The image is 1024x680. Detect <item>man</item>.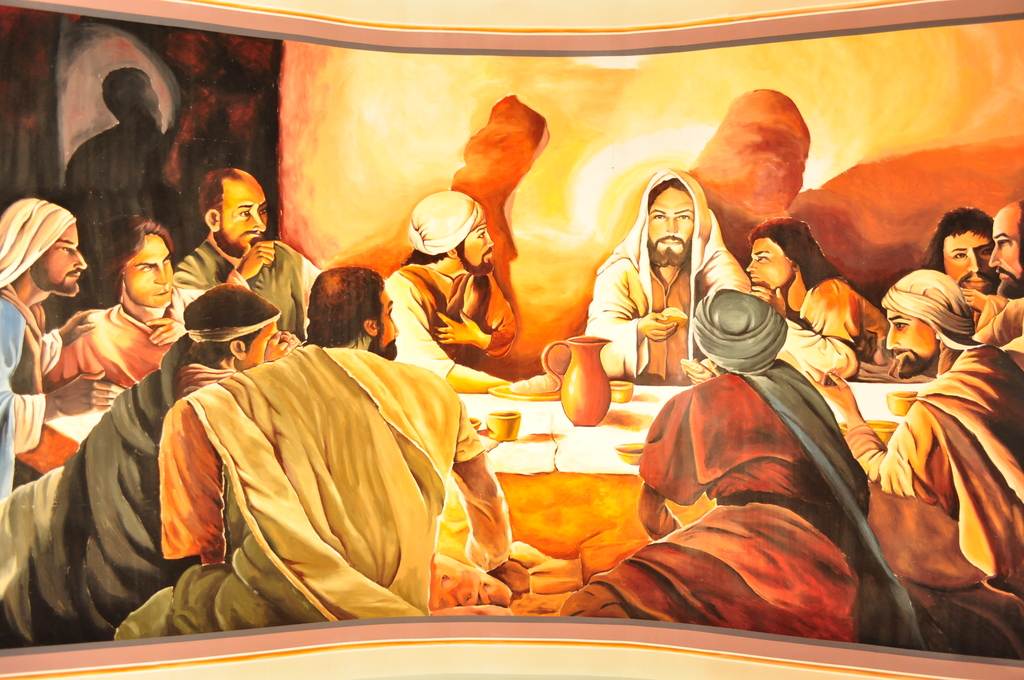
Detection: 113,262,519,635.
